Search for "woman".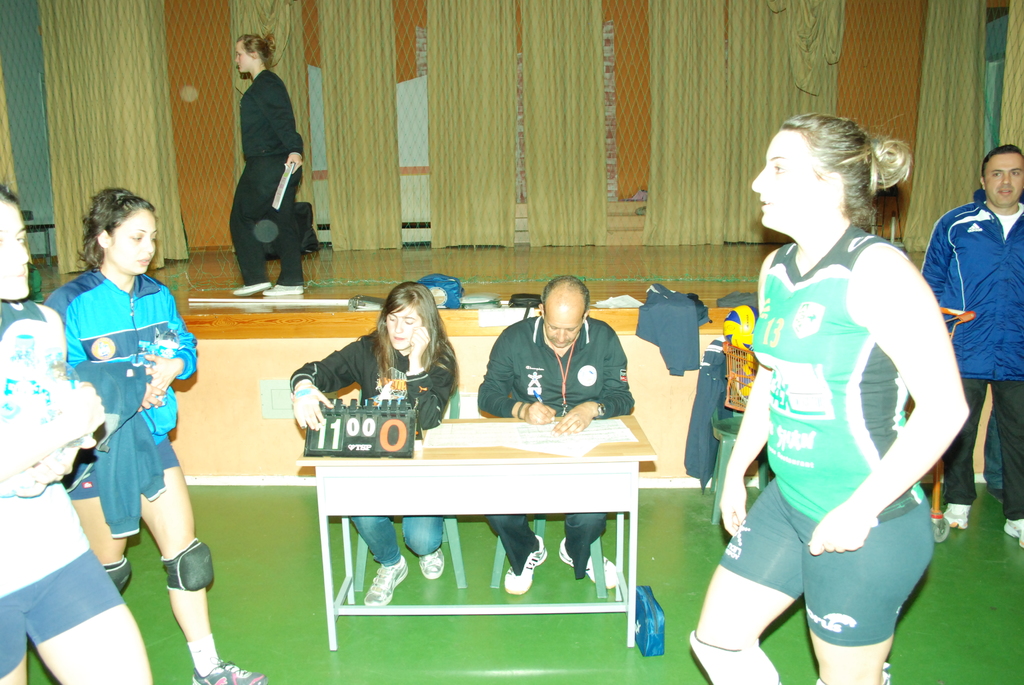
Found at <box>36,182,276,684</box>.
